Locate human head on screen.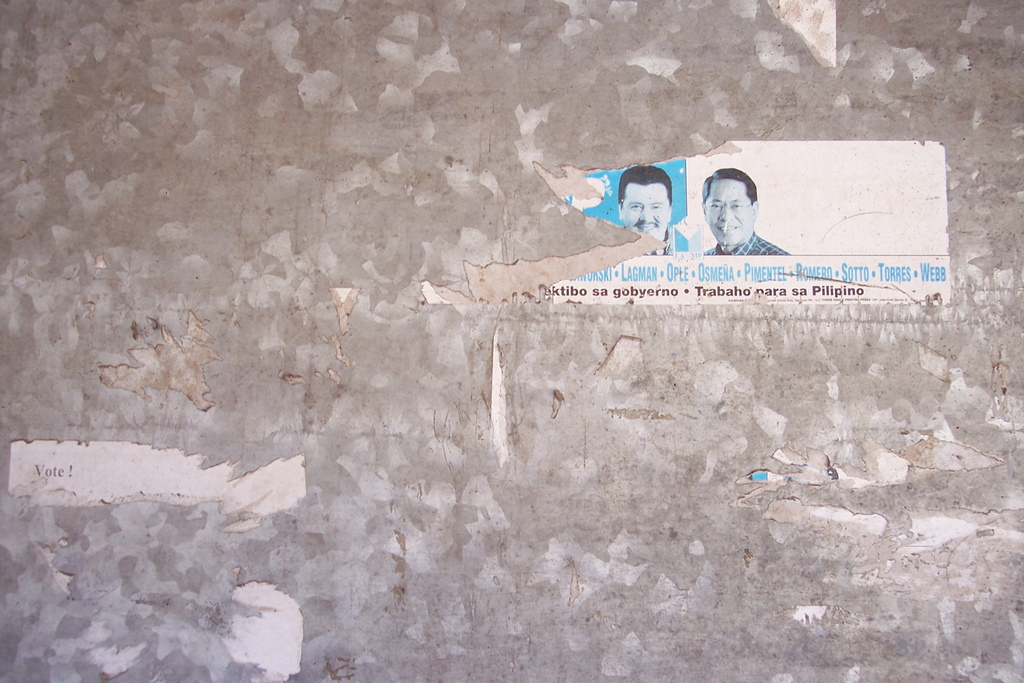
On screen at bbox=(705, 165, 771, 242).
